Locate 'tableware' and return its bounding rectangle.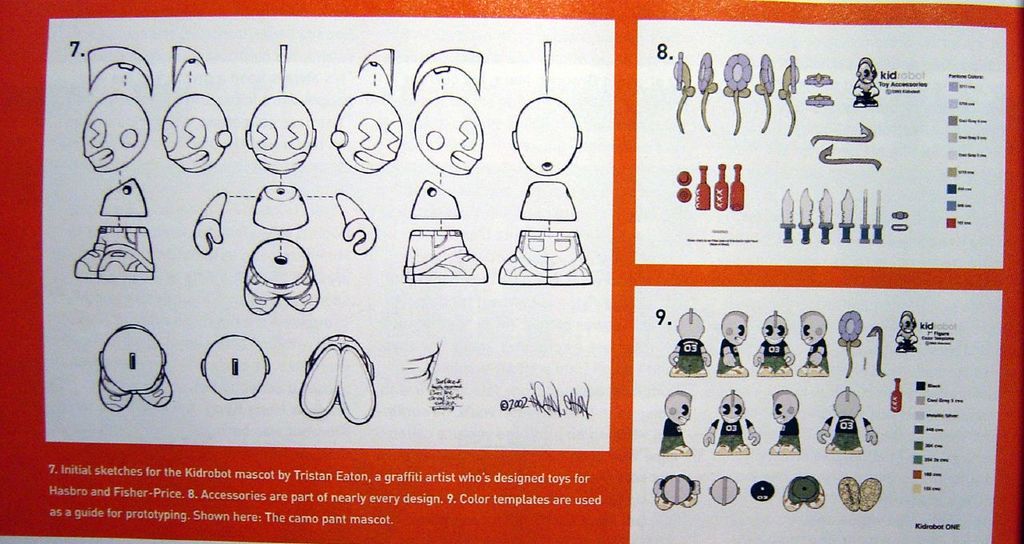
(left=891, top=378, right=903, bottom=410).
